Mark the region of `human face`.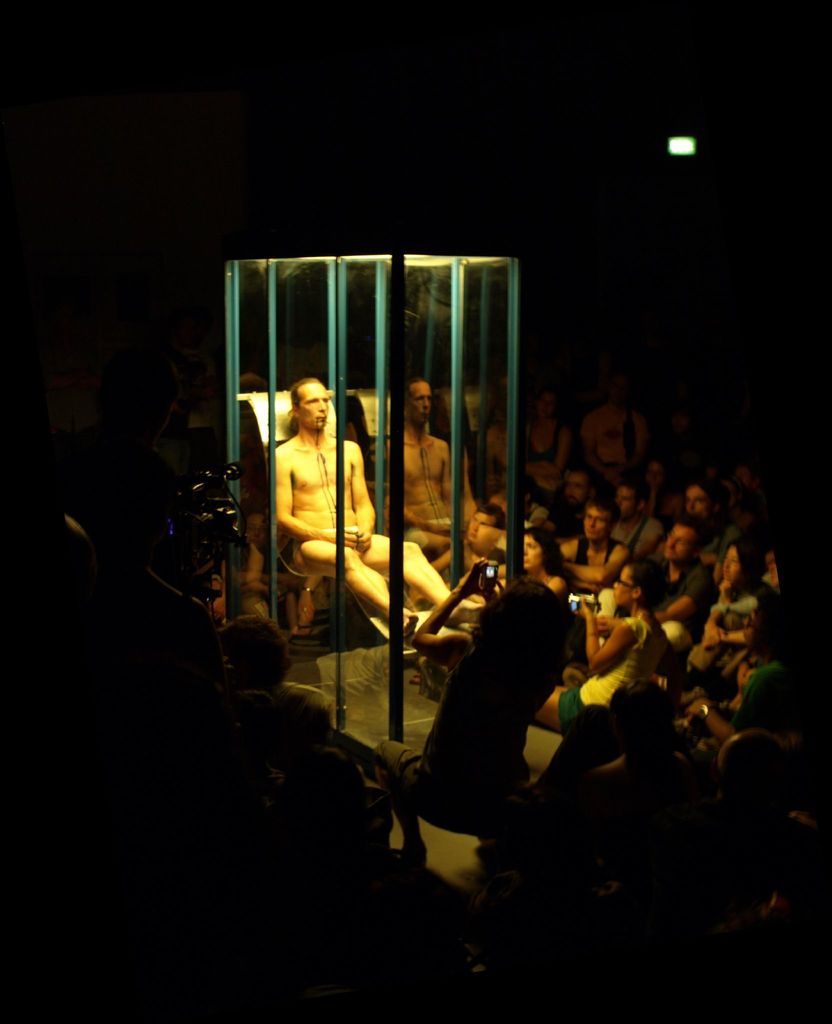
Region: {"x1": 712, "y1": 531, "x2": 740, "y2": 592}.
